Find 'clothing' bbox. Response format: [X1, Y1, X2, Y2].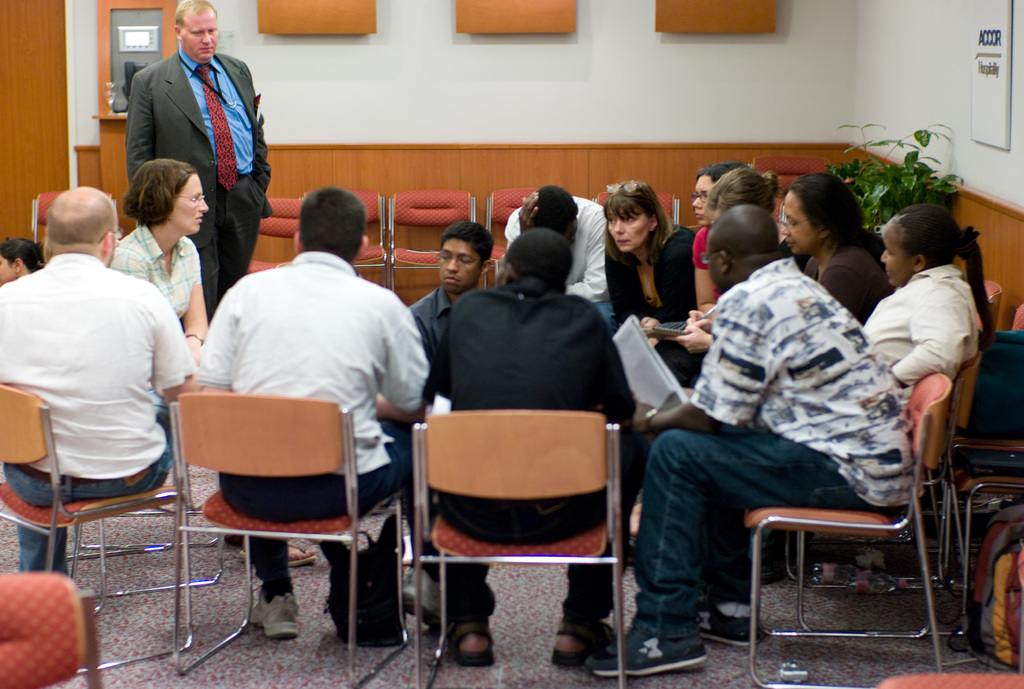
[425, 285, 635, 612].
